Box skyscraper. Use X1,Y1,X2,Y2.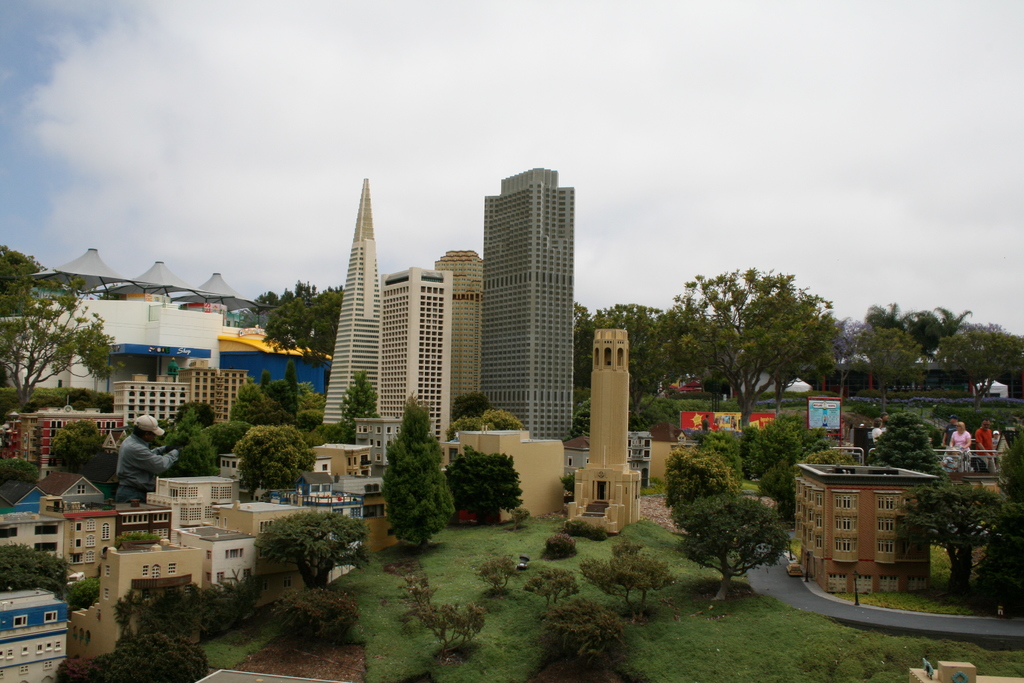
467,167,573,435.
